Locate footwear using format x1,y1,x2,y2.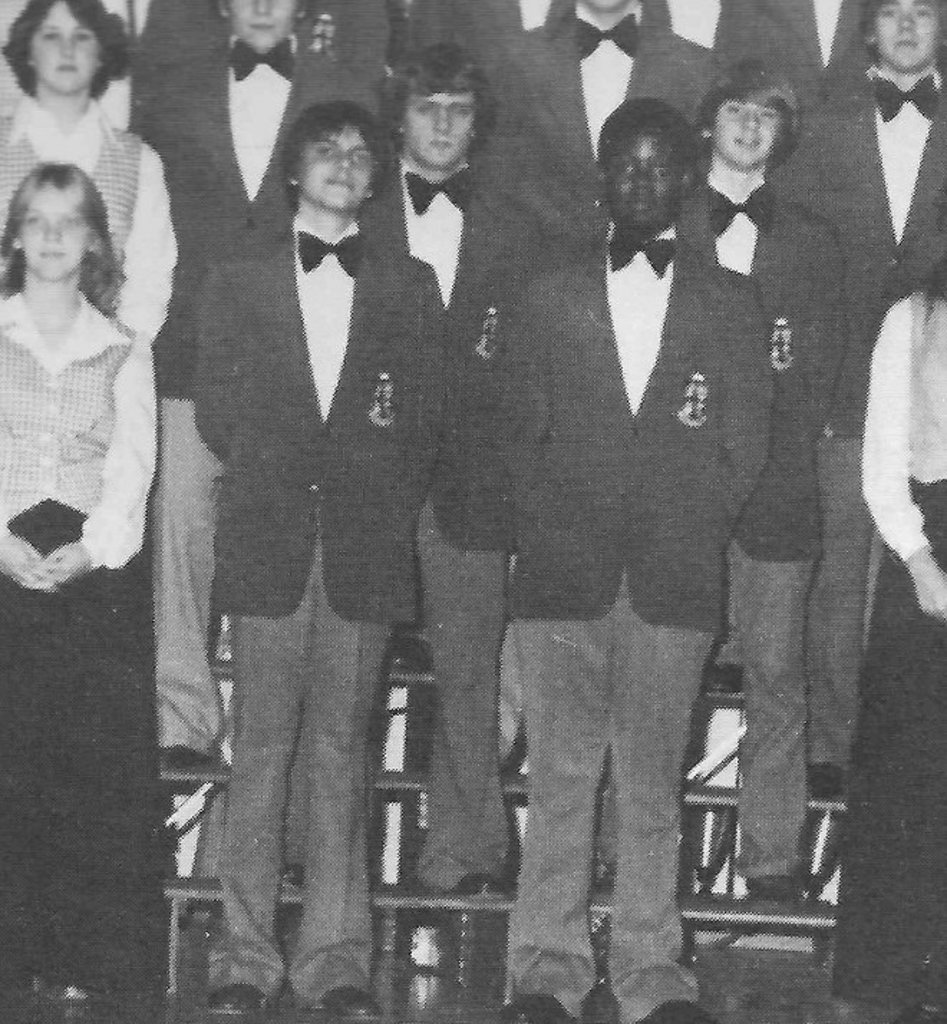
306,982,380,1023.
